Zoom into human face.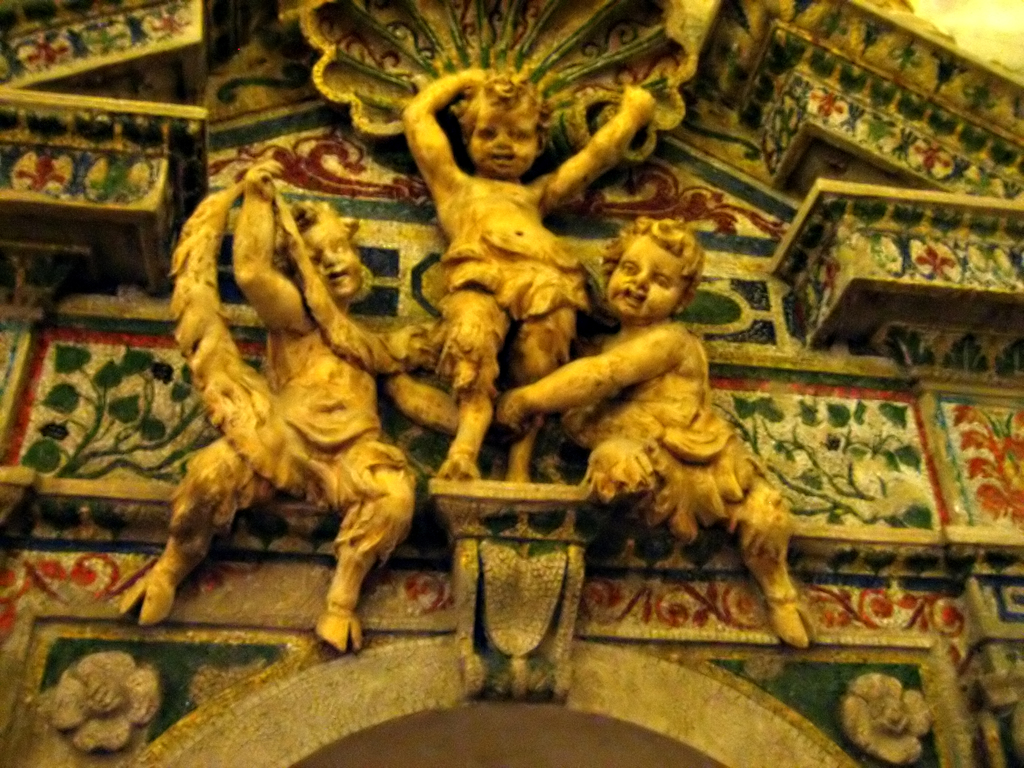
Zoom target: bbox=(468, 104, 535, 176).
